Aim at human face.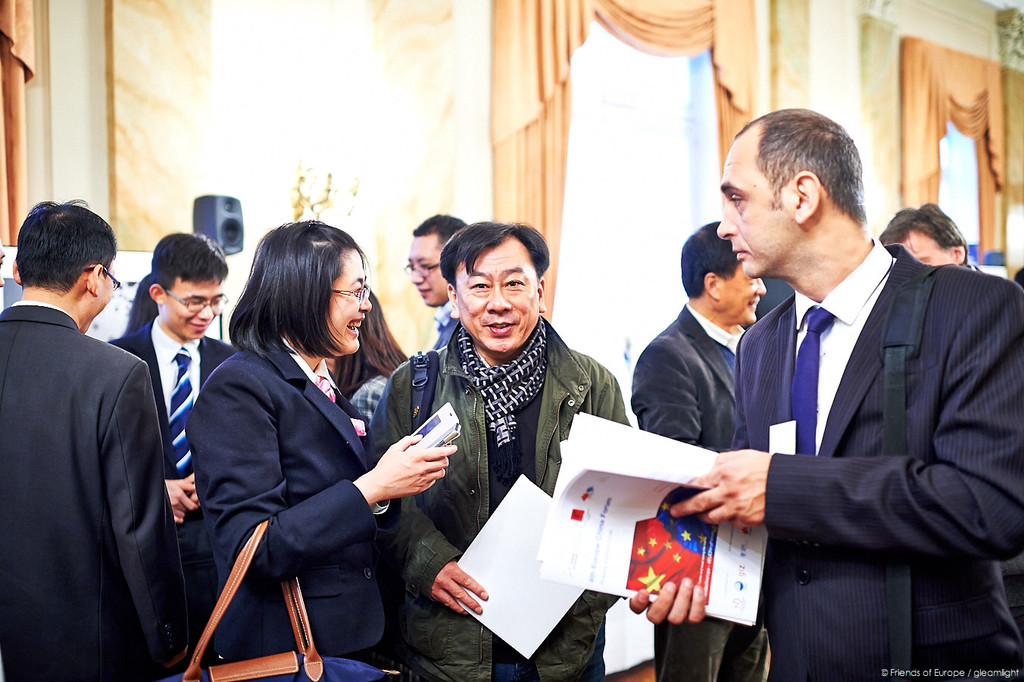
Aimed at [717, 261, 766, 324].
